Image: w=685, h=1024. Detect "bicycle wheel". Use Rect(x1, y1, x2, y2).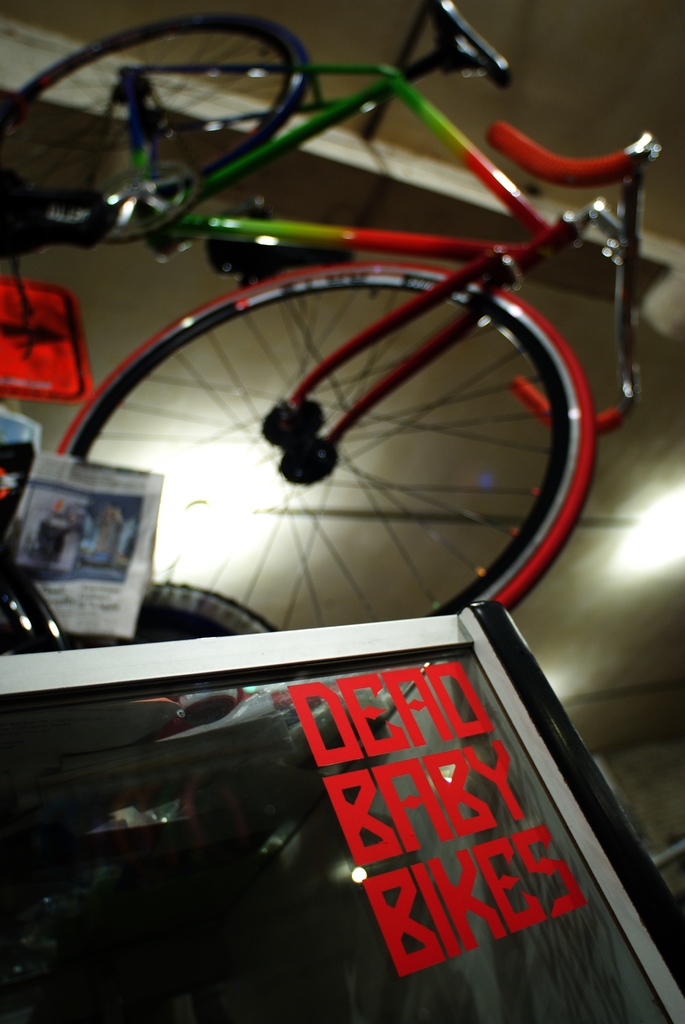
Rect(0, 20, 304, 215).
